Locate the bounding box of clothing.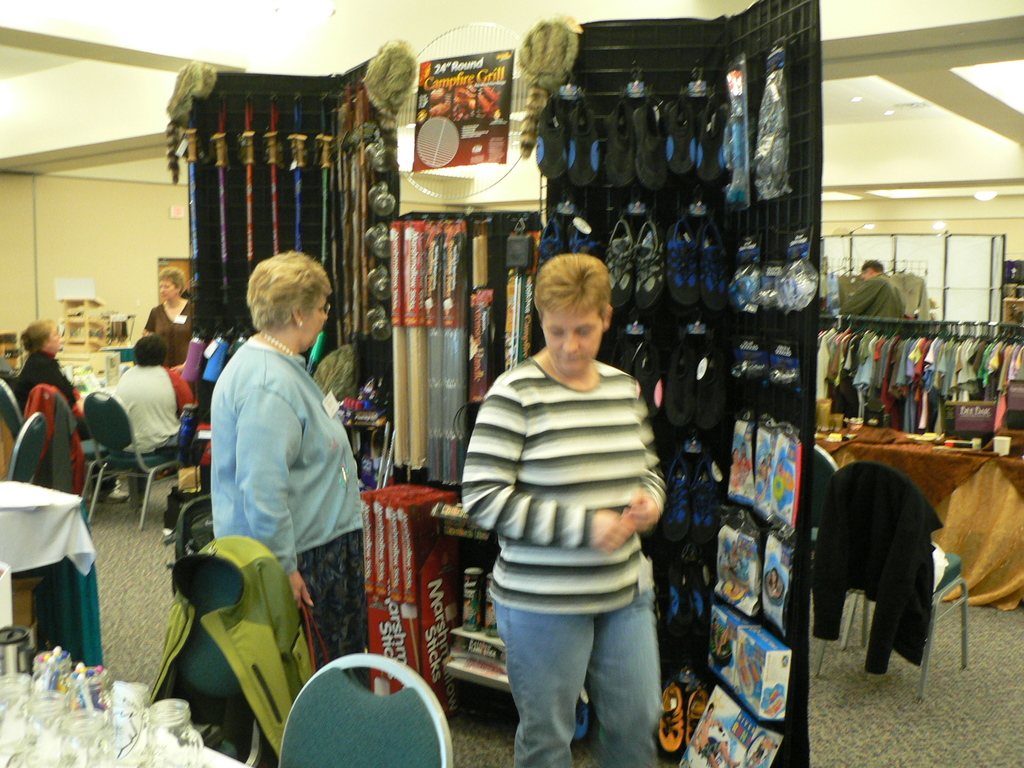
Bounding box: <box>816,464,942,682</box>.
